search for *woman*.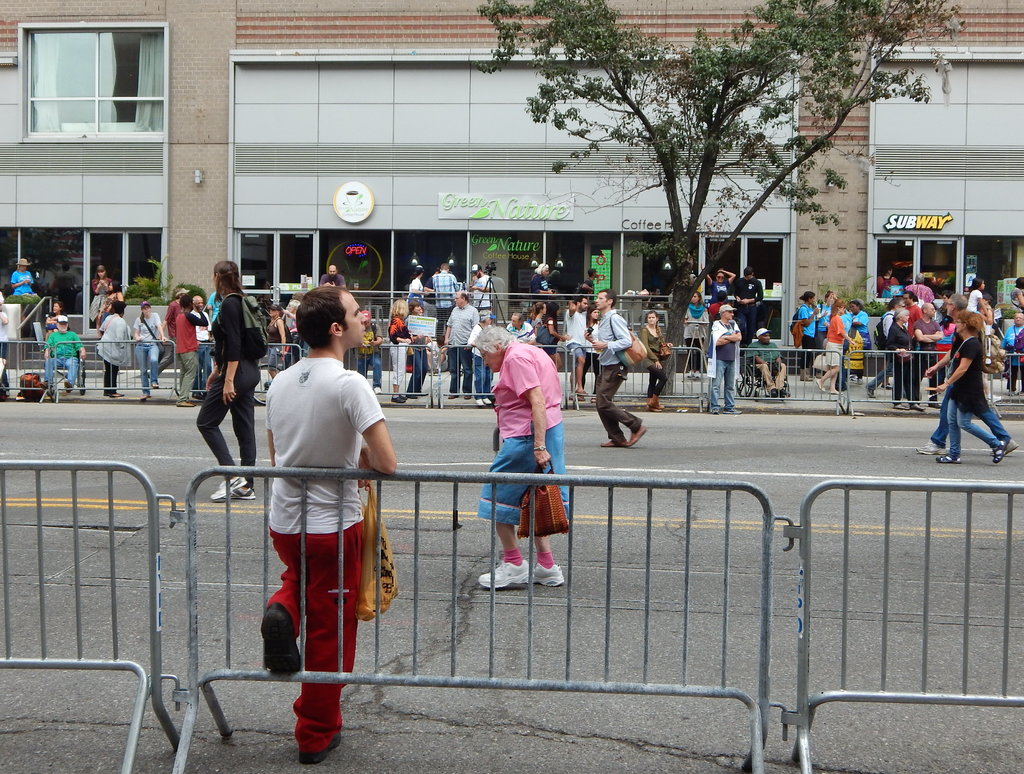
Found at crop(474, 323, 568, 587).
